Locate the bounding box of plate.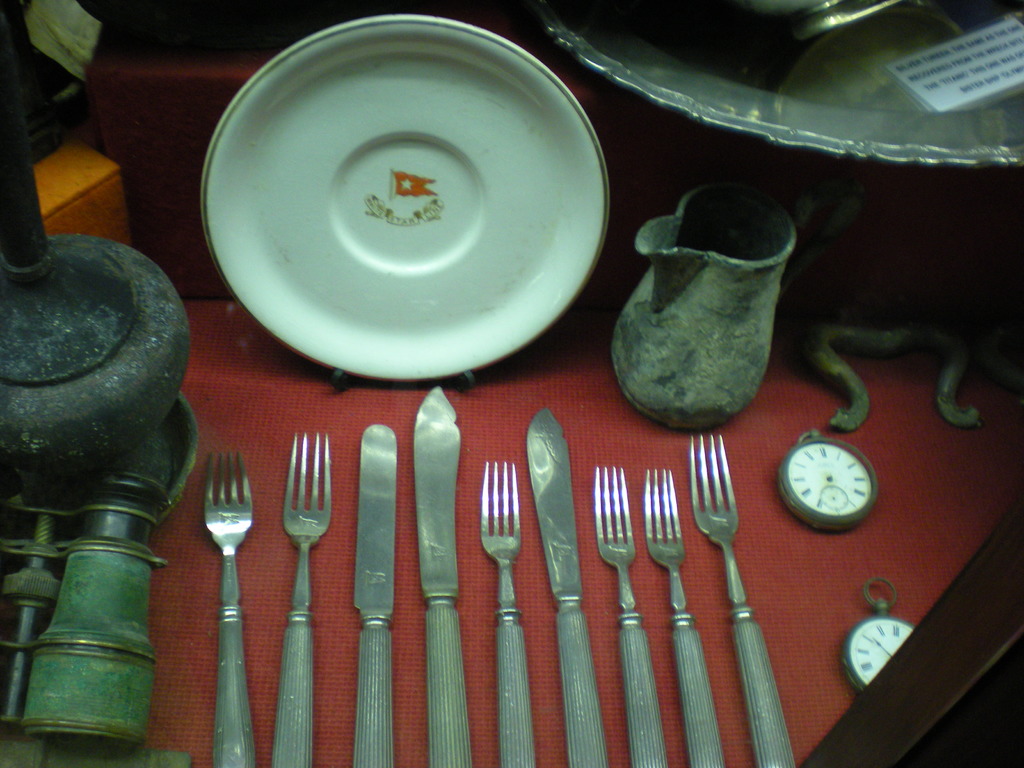
Bounding box: {"x1": 198, "y1": 44, "x2": 601, "y2": 370}.
